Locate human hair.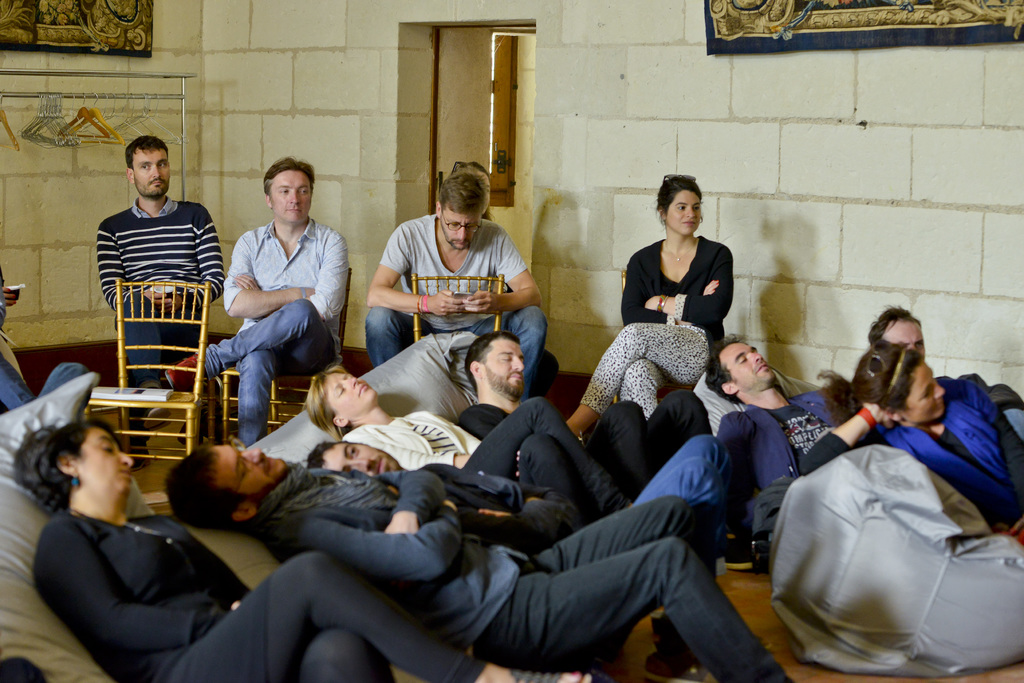
Bounding box: 13, 416, 121, 504.
